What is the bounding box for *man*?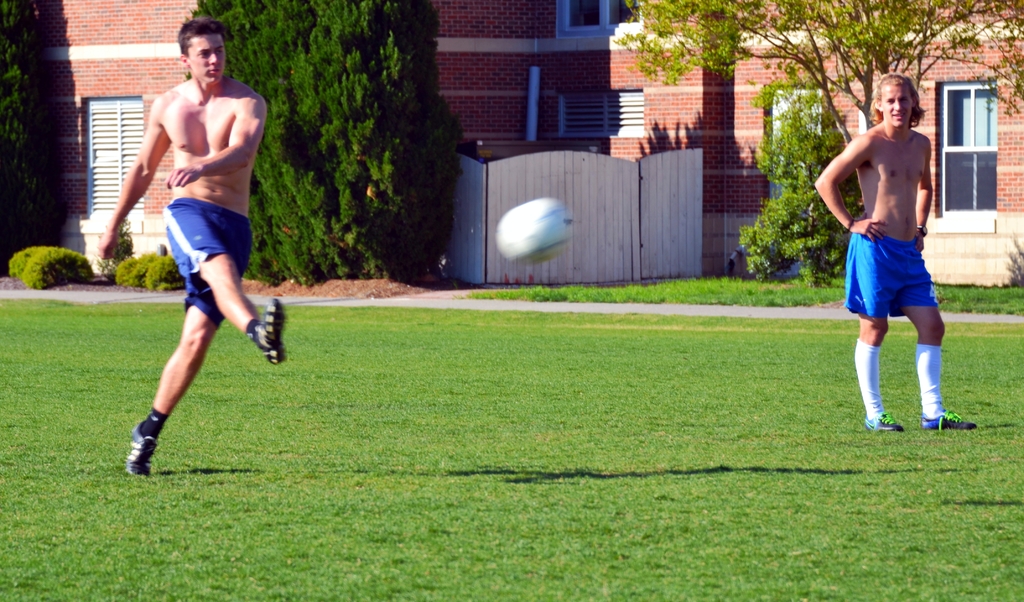
BBox(811, 71, 982, 433).
